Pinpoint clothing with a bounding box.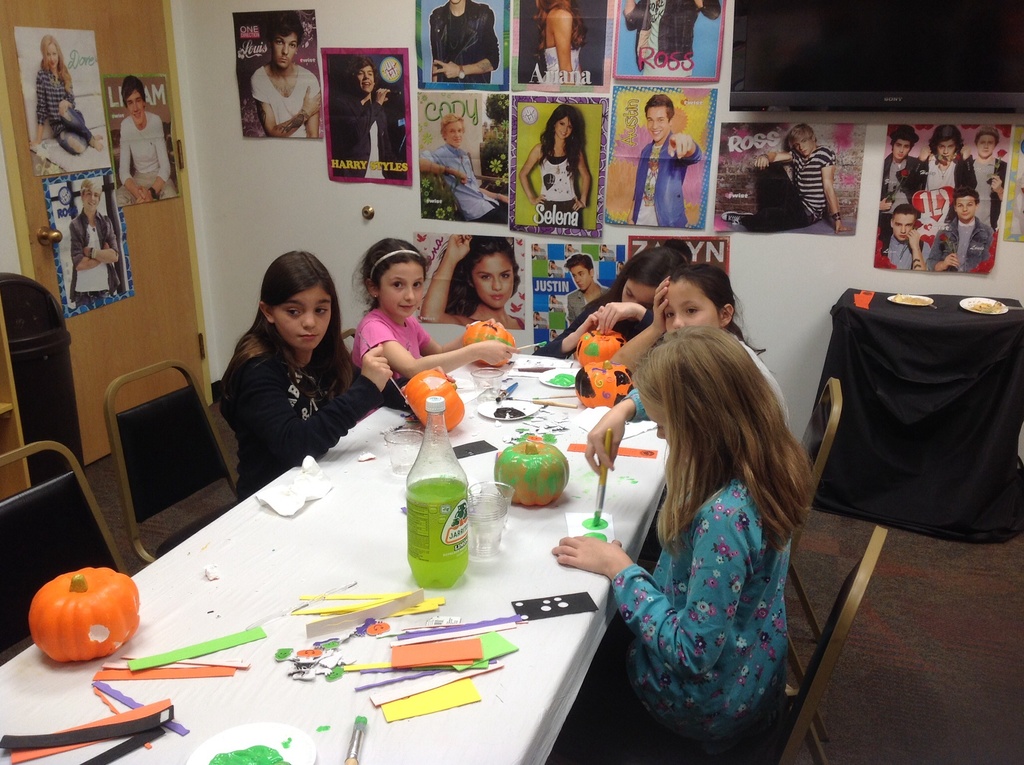
(529, 295, 664, 358).
